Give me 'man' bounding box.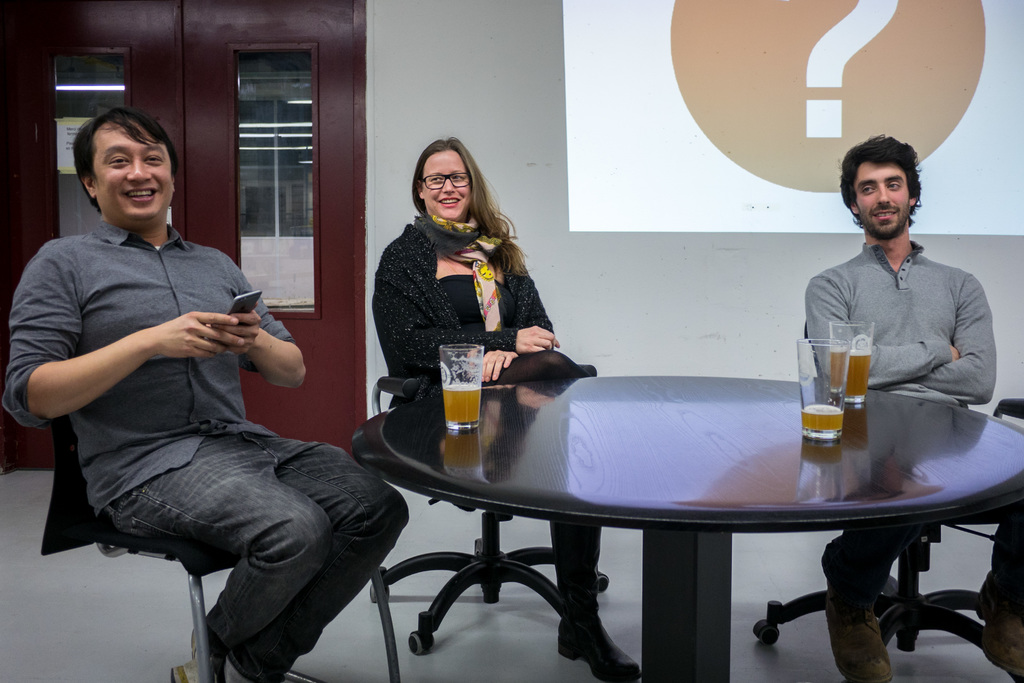
803, 130, 1002, 682.
